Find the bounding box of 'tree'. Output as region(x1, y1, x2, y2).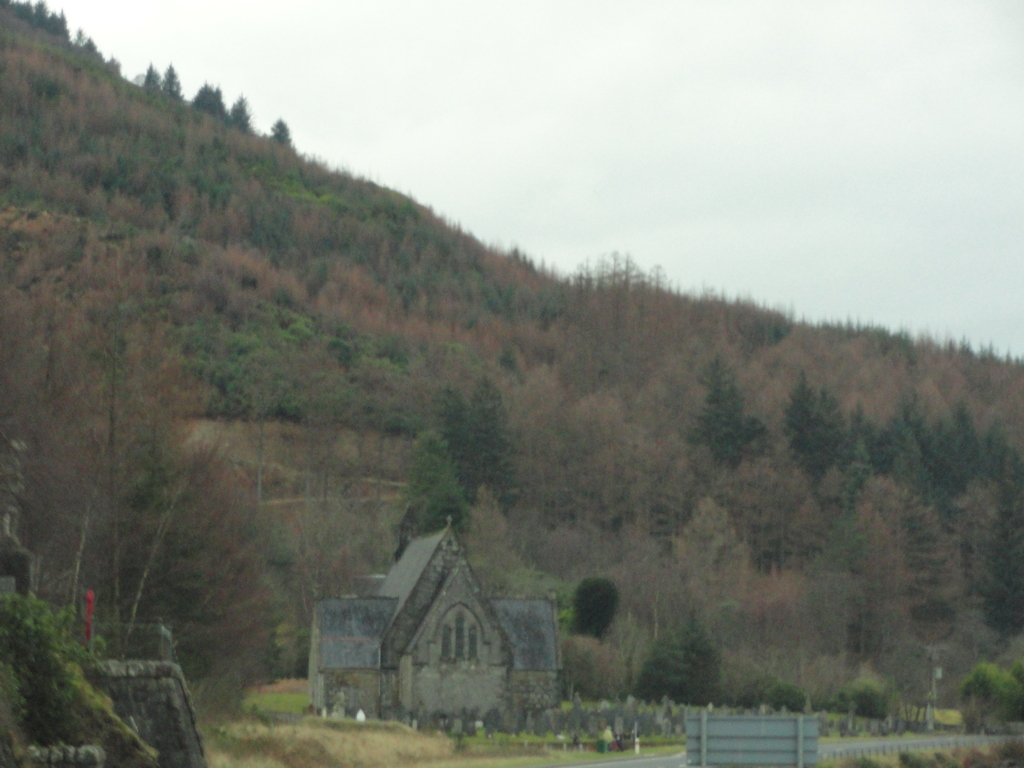
region(628, 614, 717, 712).
